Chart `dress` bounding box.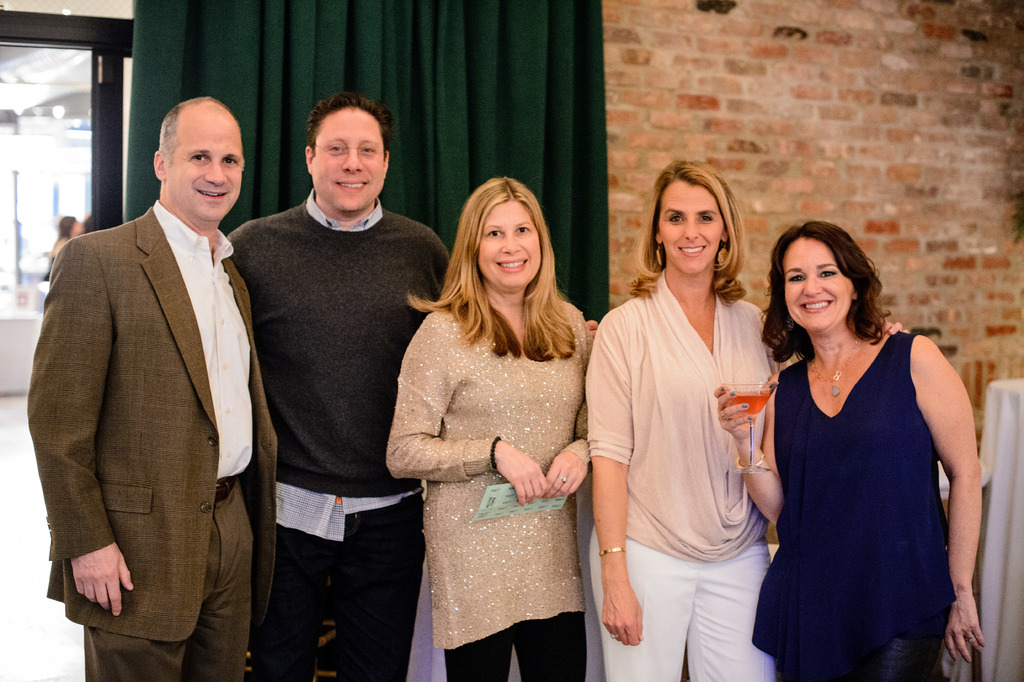
Charted: rect(755, 329, 961, 681).
